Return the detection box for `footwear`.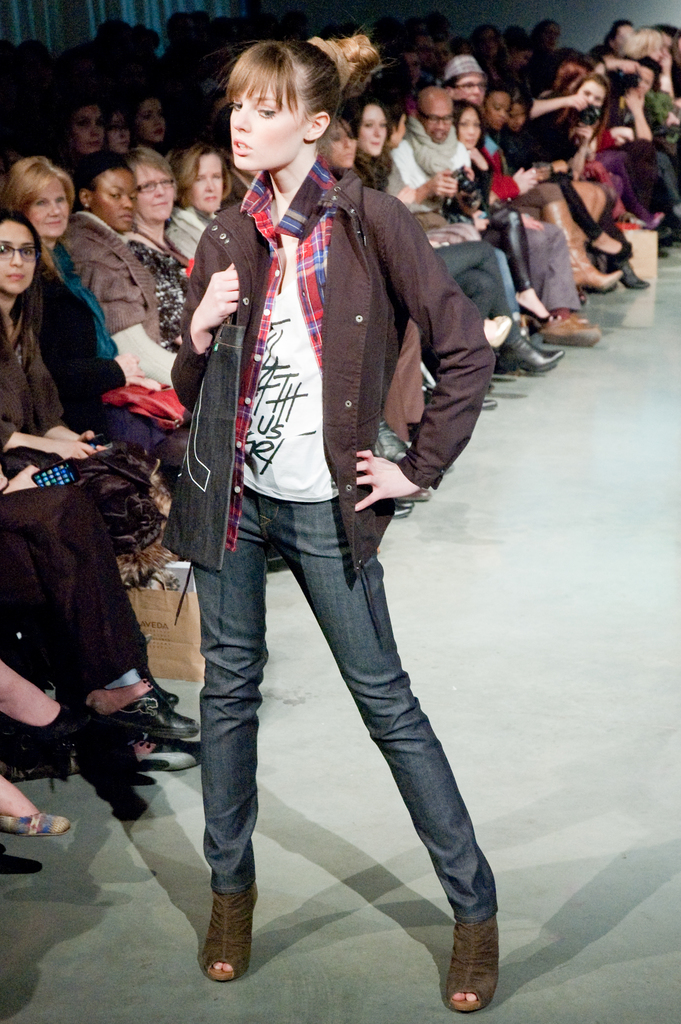
(x1=445, y1=916, x2=500, y2=1014).
